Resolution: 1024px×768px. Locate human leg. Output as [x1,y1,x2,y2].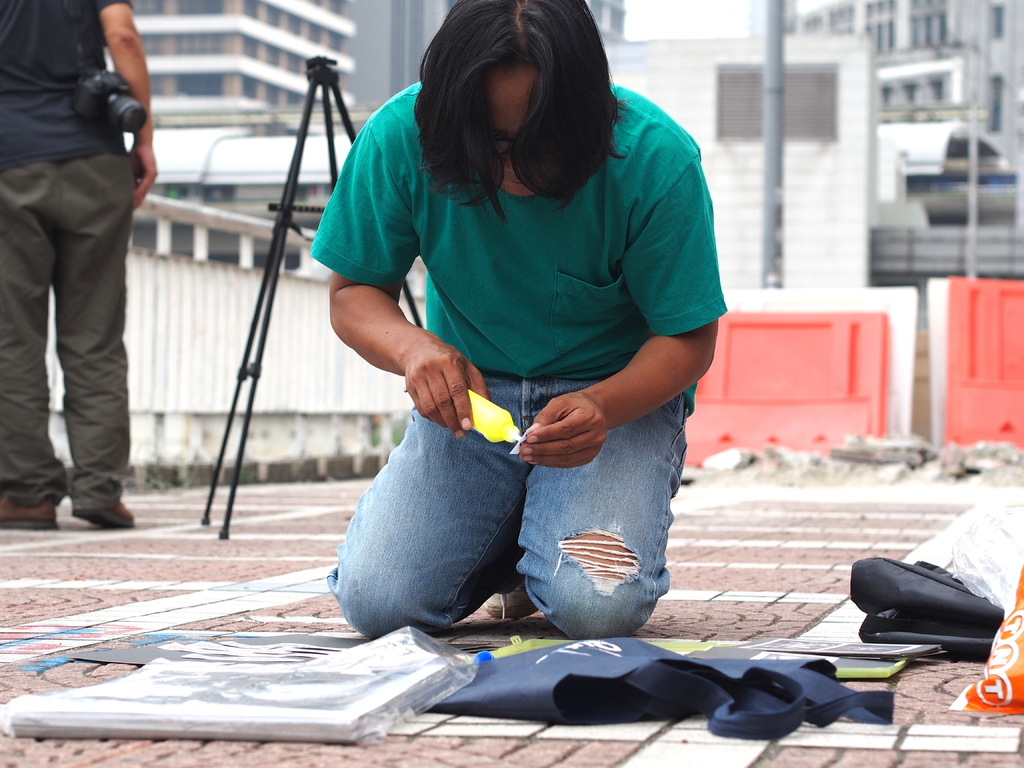
[0,161,52,528].
